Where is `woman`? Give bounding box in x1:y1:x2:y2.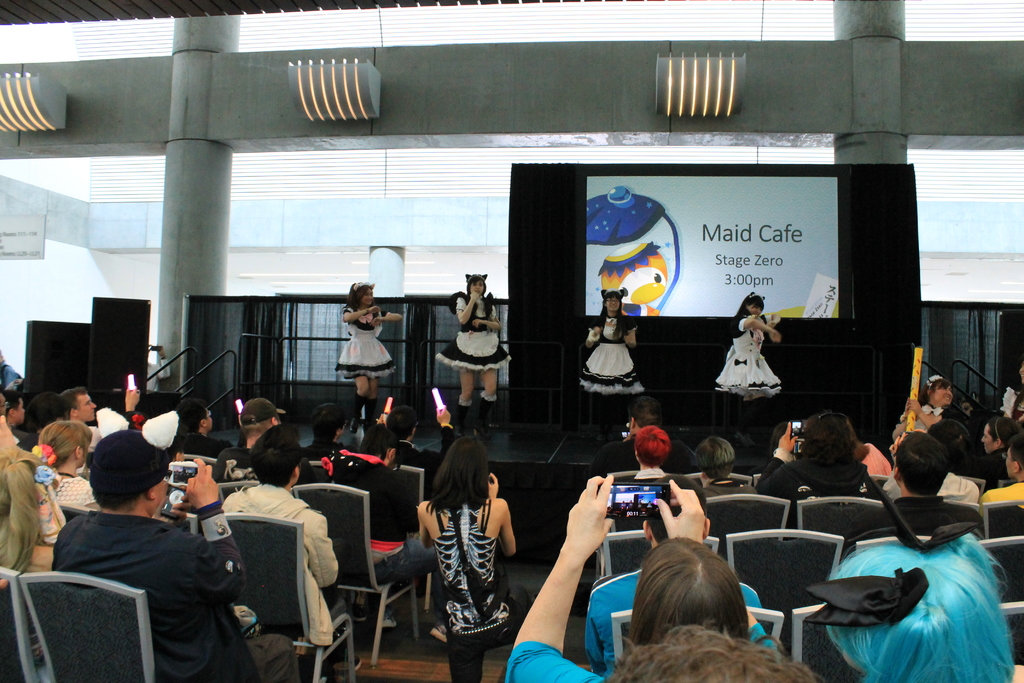
435:273:514:431.
